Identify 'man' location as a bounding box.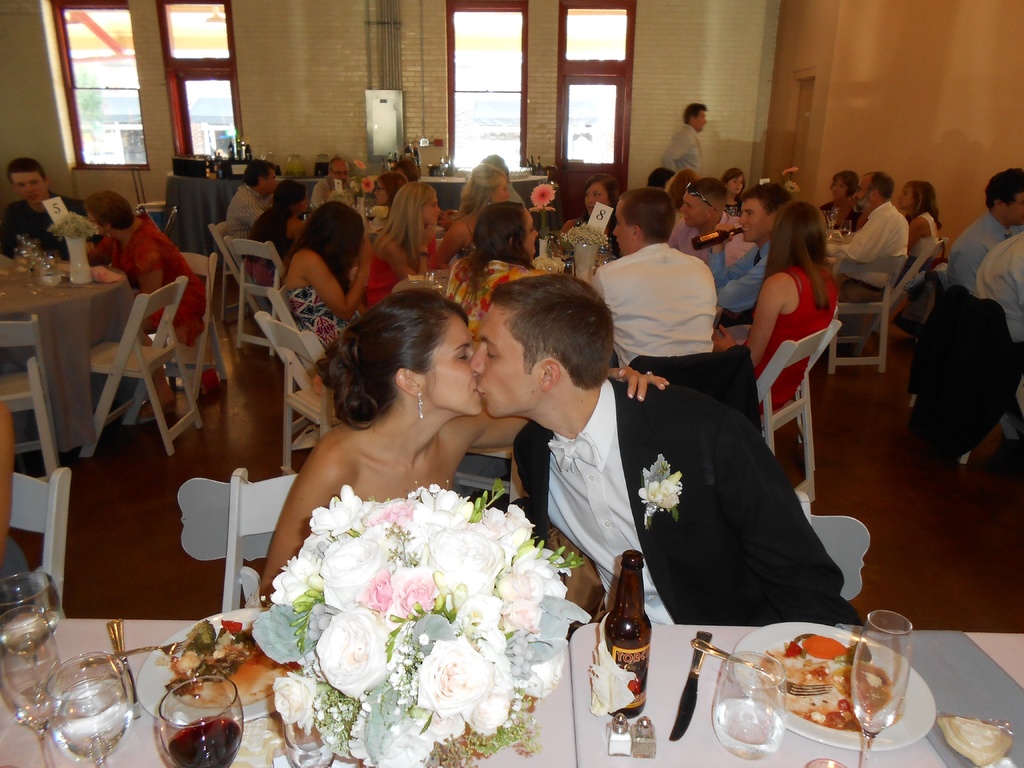
[583, 185, 719, 374].
